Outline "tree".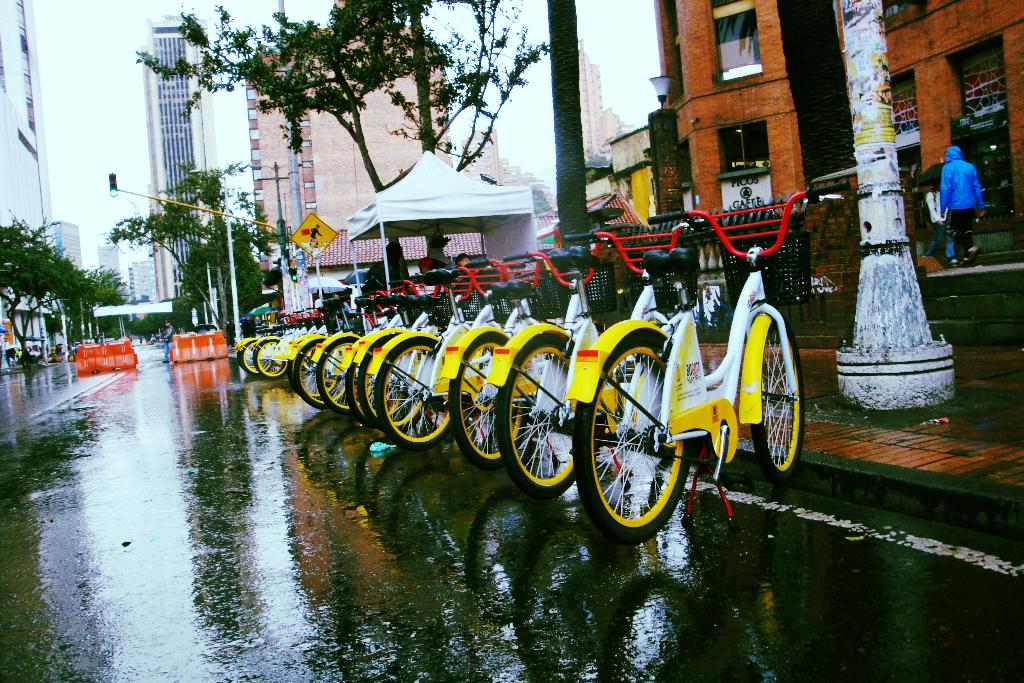
Outline: rect(125, 300, 186, 347).
